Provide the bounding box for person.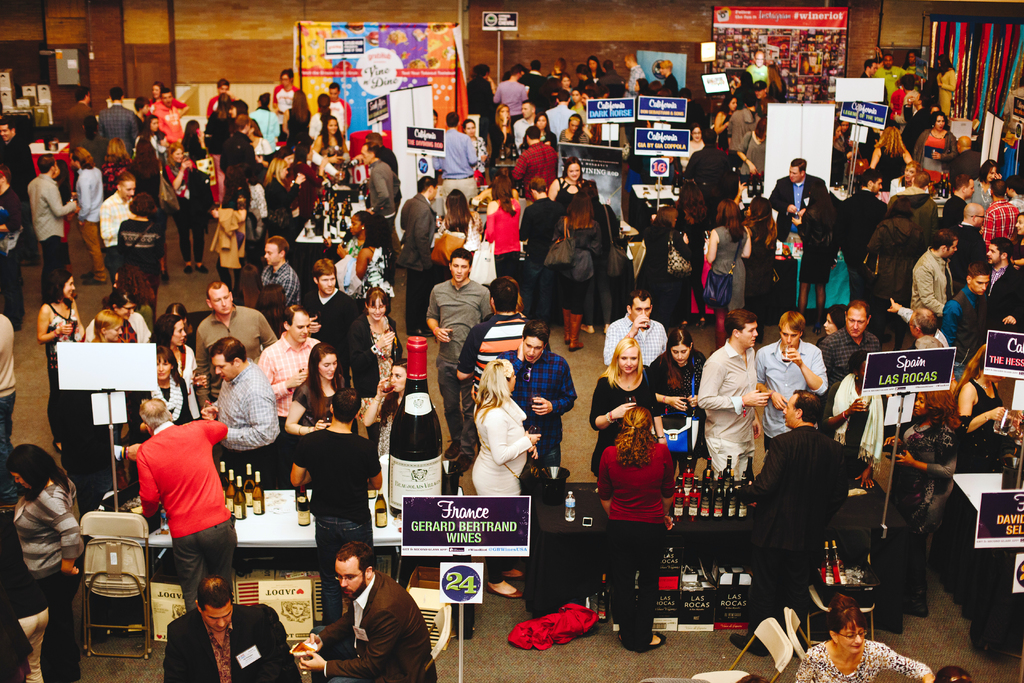
<box>232,115,271,161</box>.
